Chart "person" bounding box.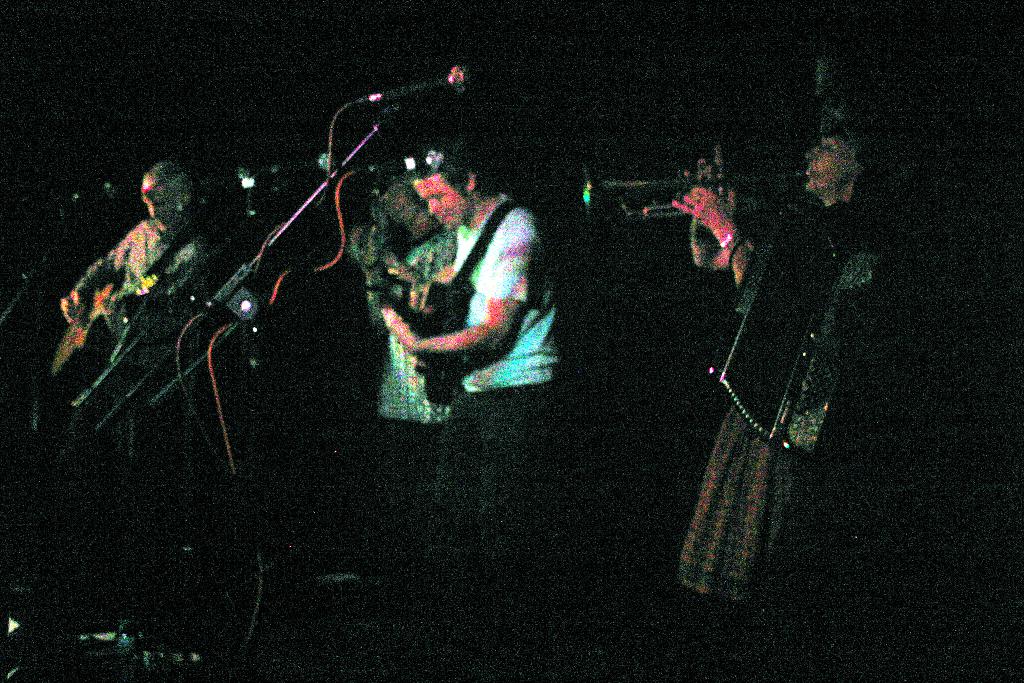
Charted: [59,163,215,486].
